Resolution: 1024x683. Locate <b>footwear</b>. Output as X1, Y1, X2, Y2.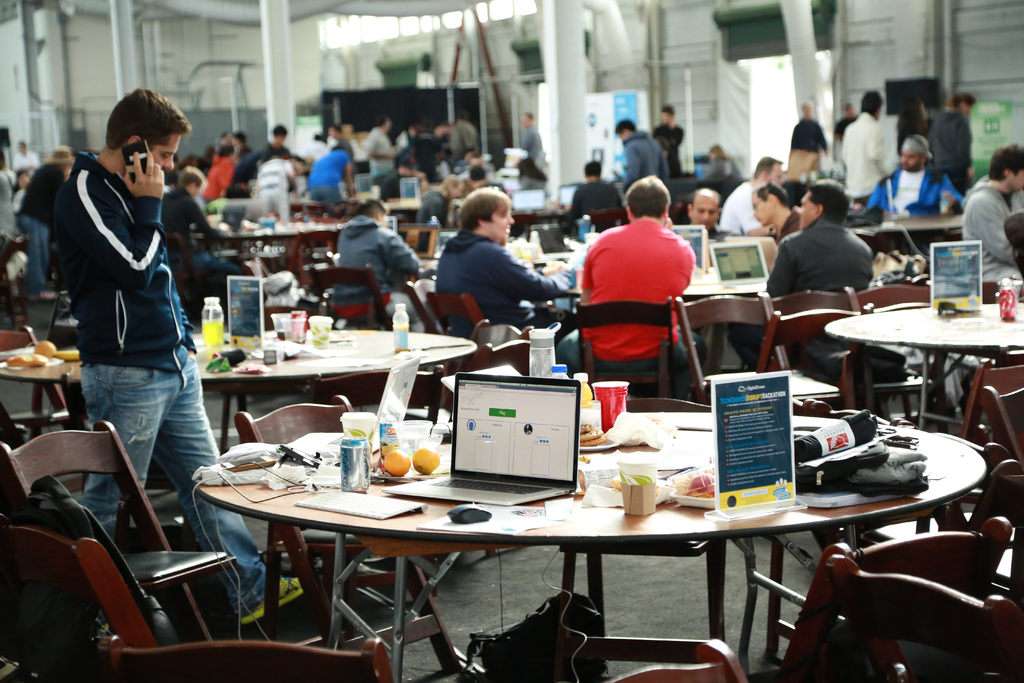
240, 579, 293, 623.
